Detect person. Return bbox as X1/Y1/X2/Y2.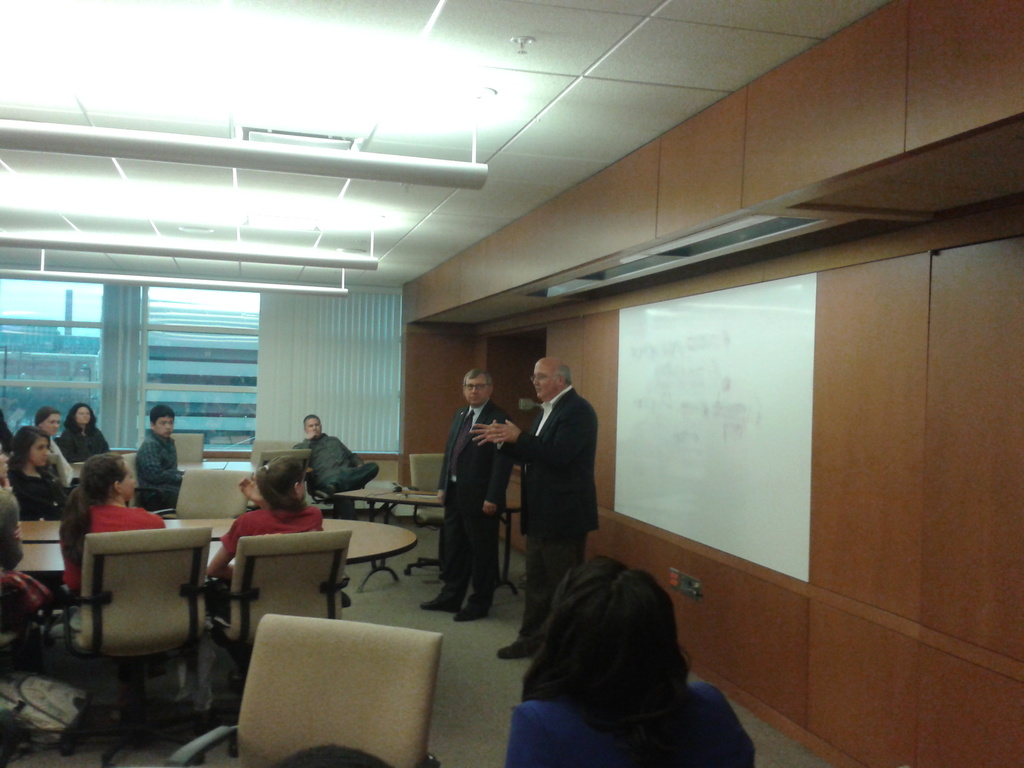
506/559/758/767.
